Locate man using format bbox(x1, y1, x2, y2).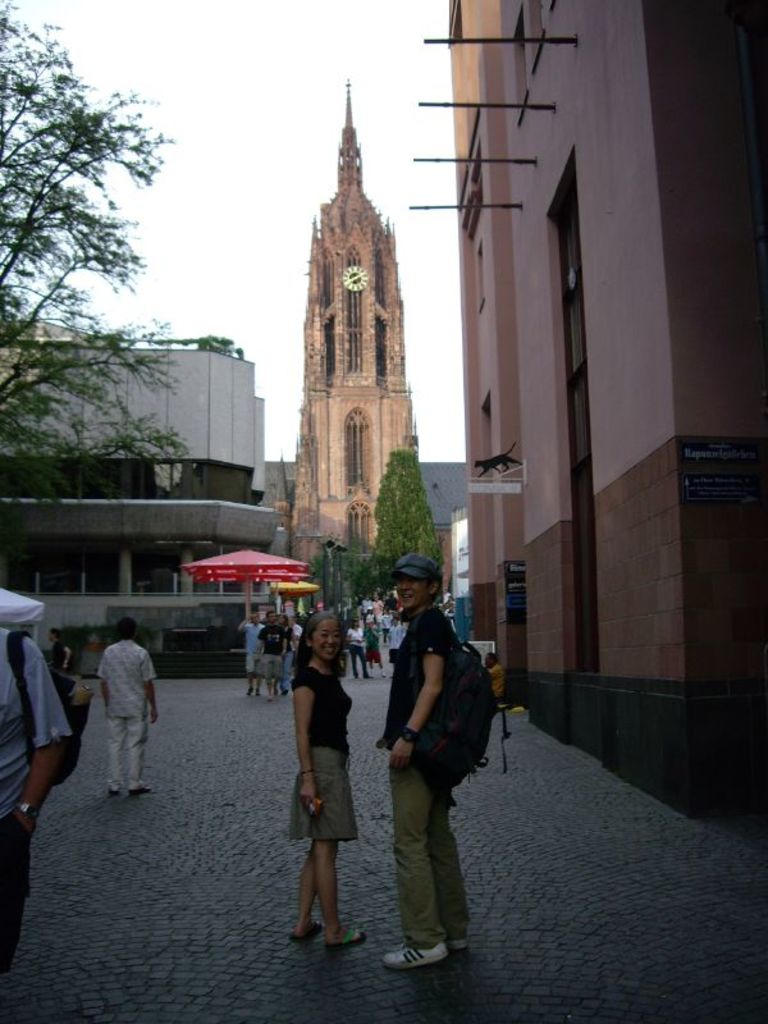
bbox(51, 630, 69, 664).
